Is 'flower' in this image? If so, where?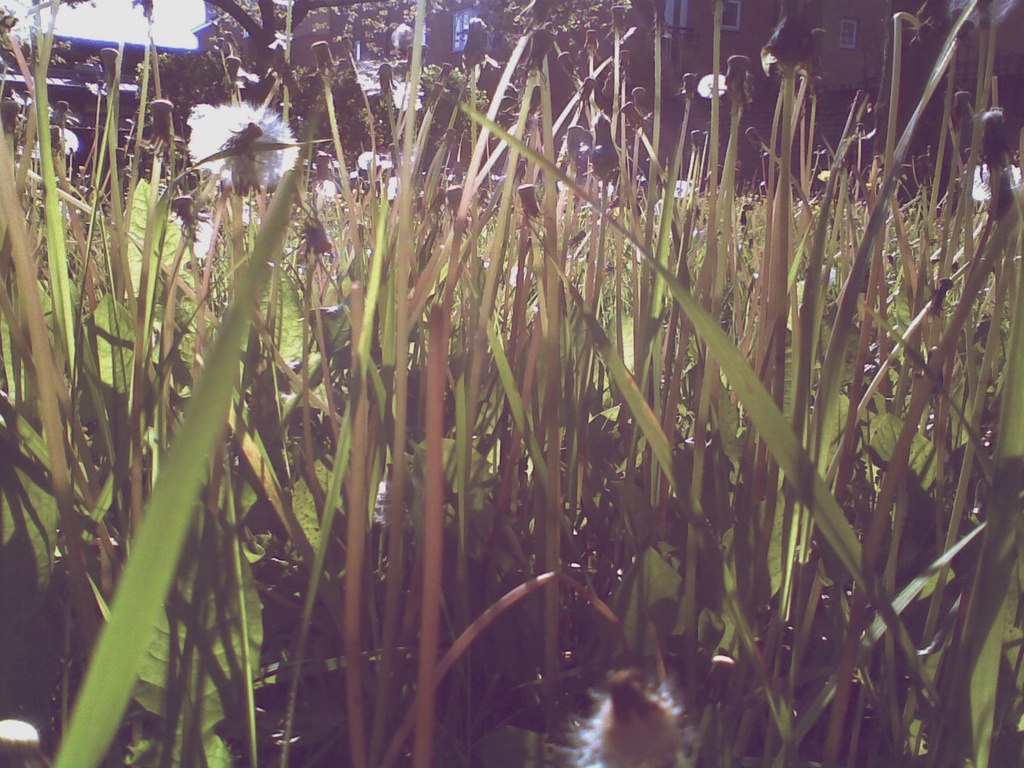
Yes, at bbox(373, 478, 414, 527).
